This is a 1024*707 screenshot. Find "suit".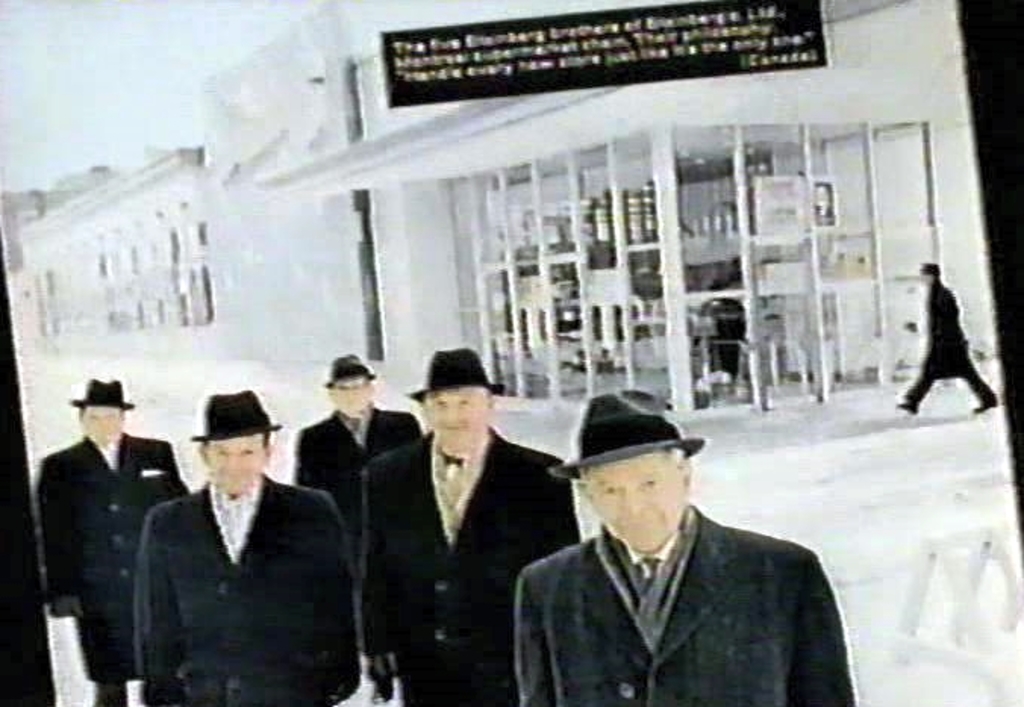
Bounding box: box(298, 401, 432, 494).
